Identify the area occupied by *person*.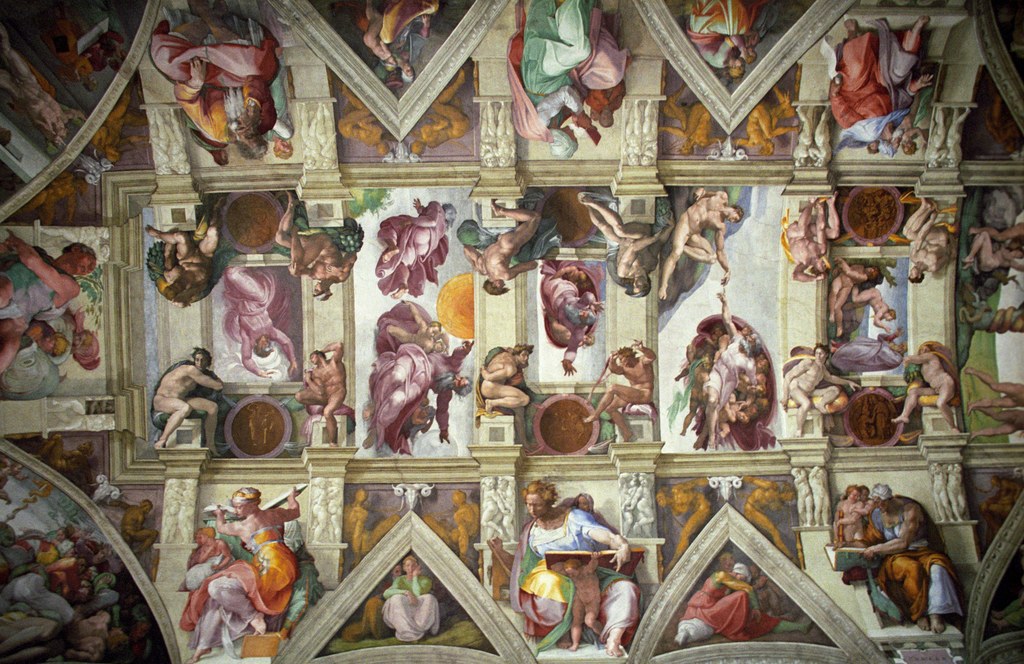
Area: [884,343,959,428].
